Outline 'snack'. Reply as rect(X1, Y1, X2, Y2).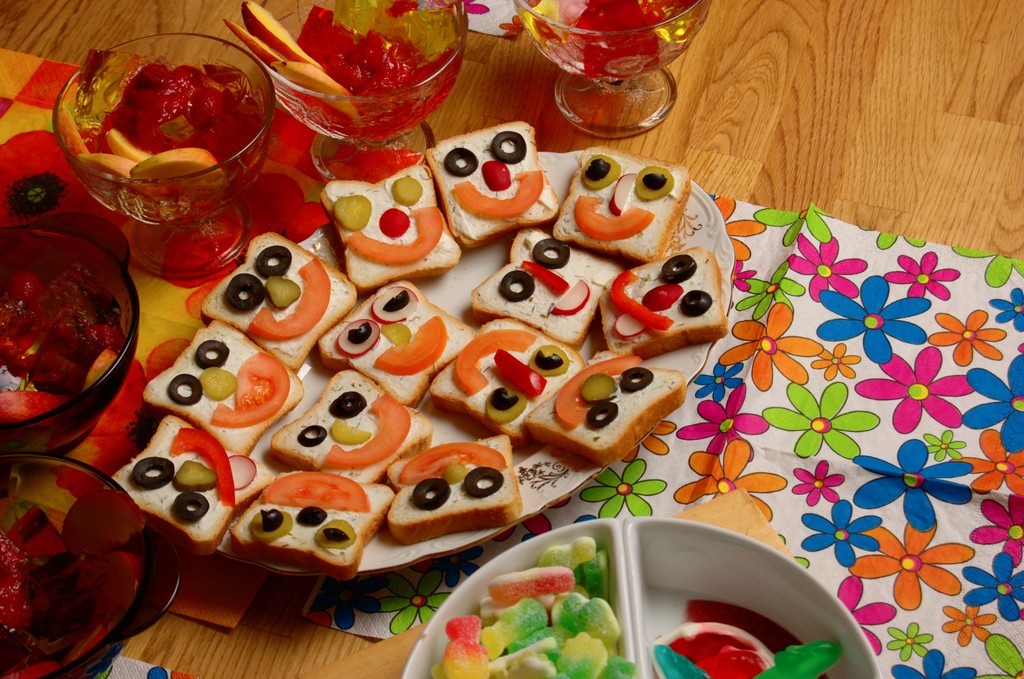
rect(421, 112, 560, 249).
